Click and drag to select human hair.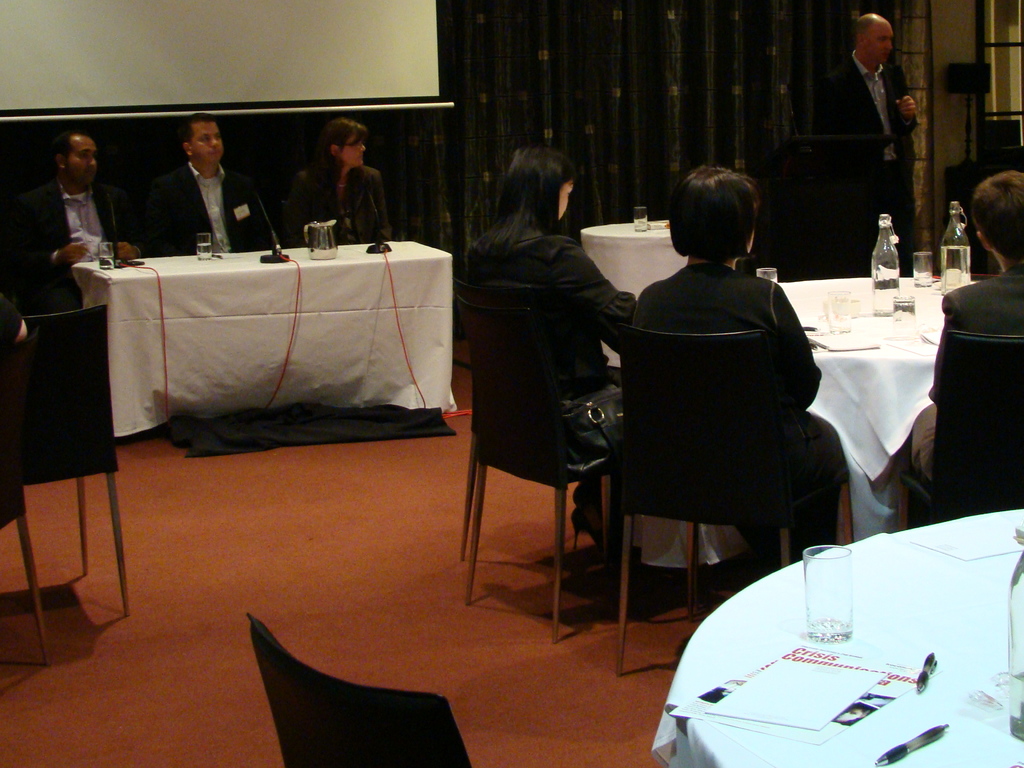
Selection: <box>305,113,367,196</box>.
